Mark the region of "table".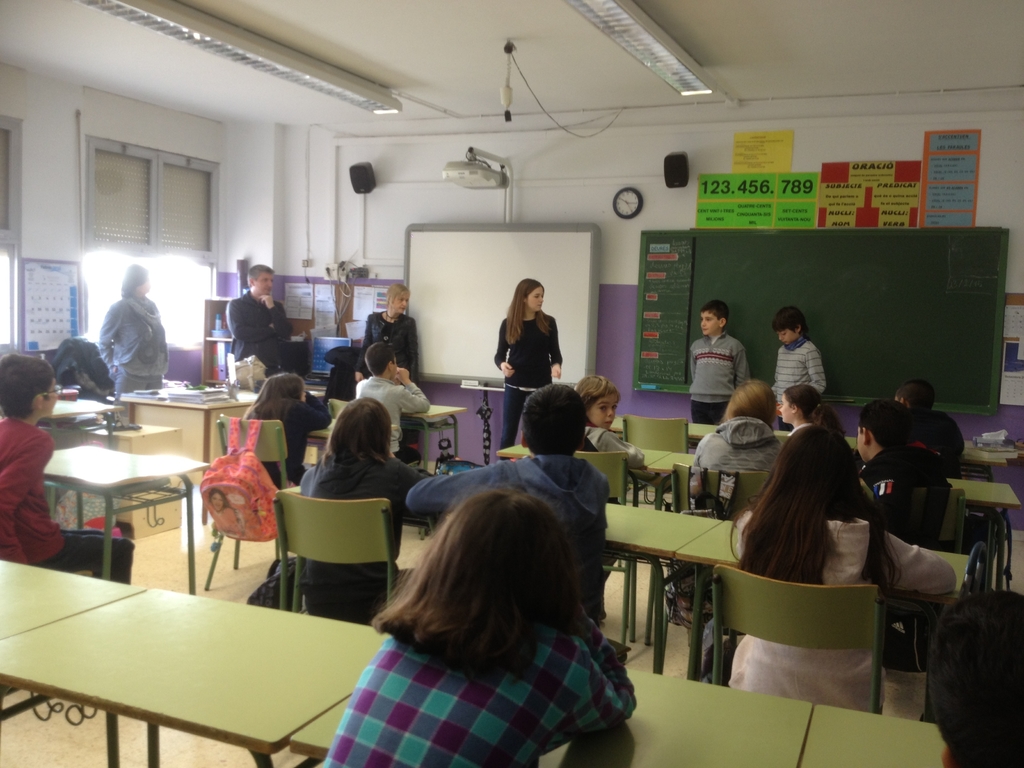
Region: crop(292, 667, 949, 767).
